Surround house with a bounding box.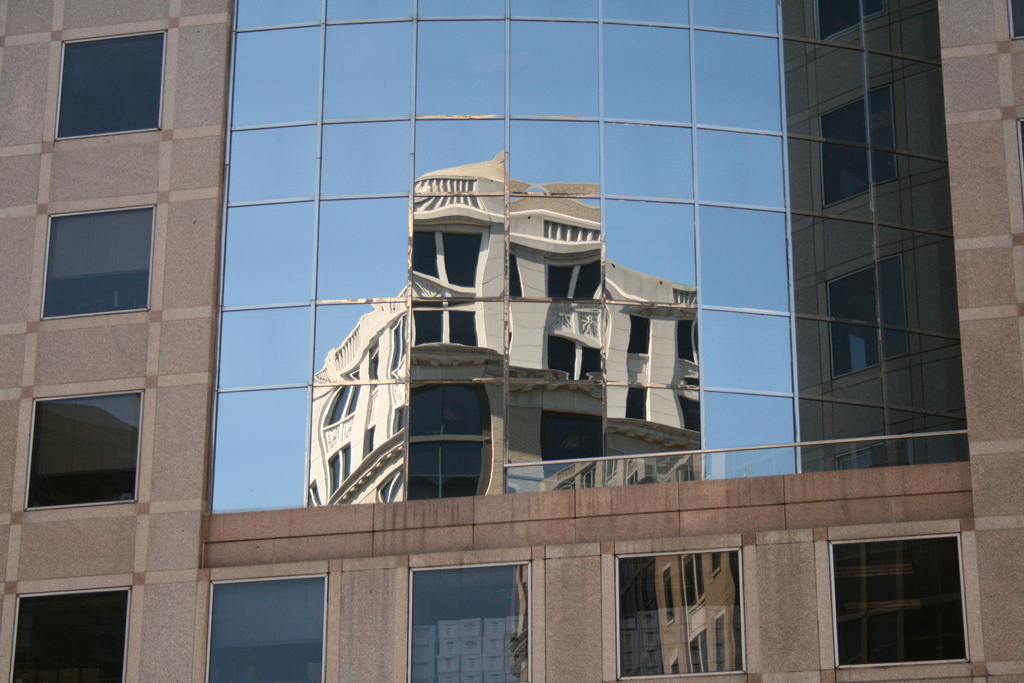
(435, 621, 520, 682).
